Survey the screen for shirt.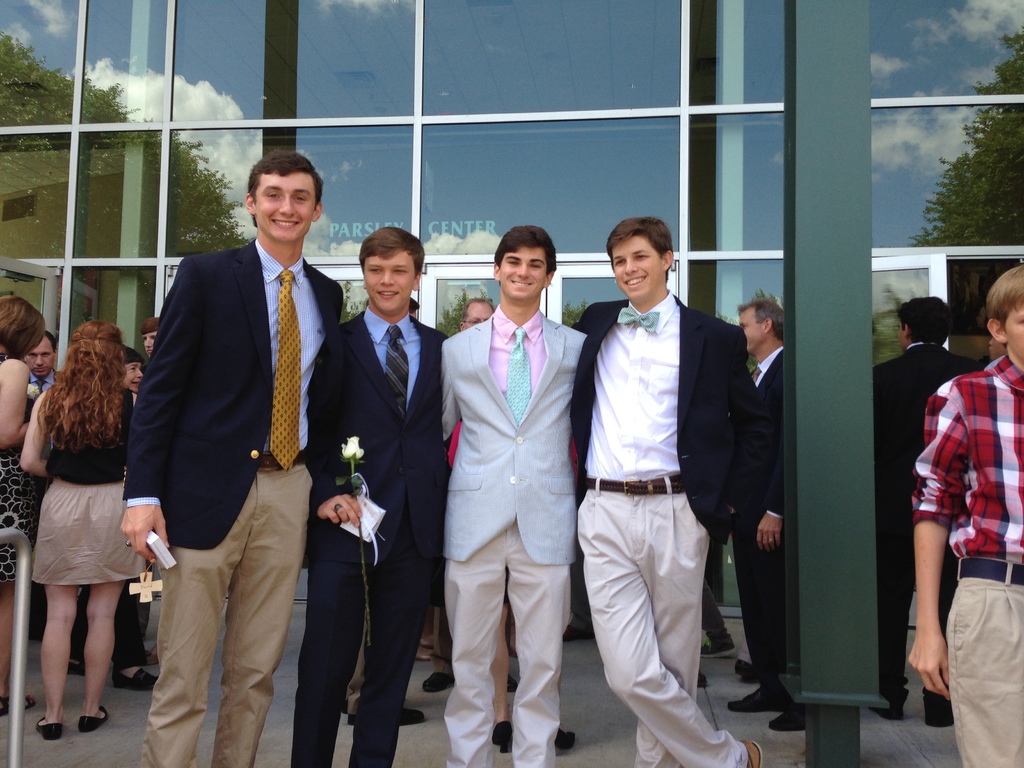
Survey found: 908, 355, 1023, 564.
